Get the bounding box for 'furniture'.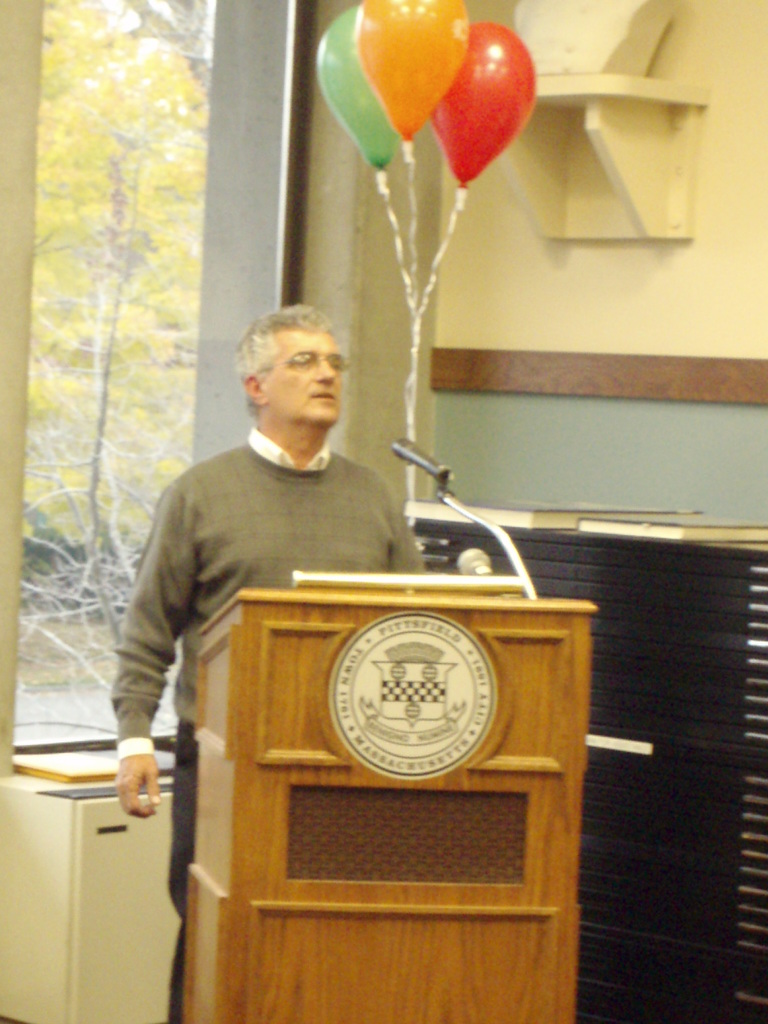
<bbox>412, 521, 767, 1023</bbox>.
